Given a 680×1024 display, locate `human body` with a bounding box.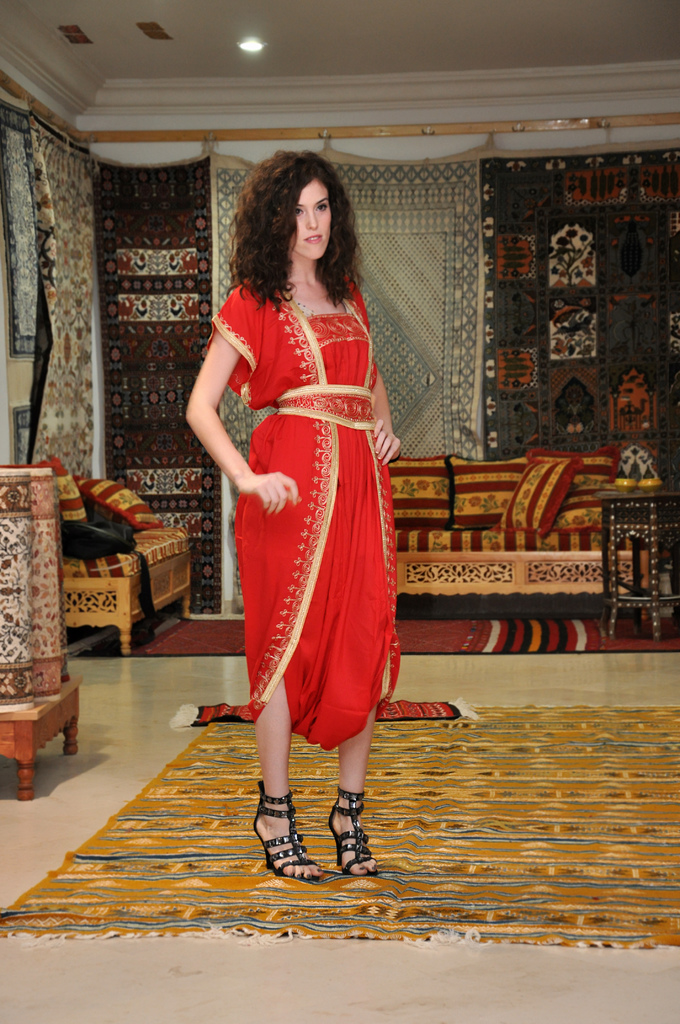
Located: 191:139:418:876.
